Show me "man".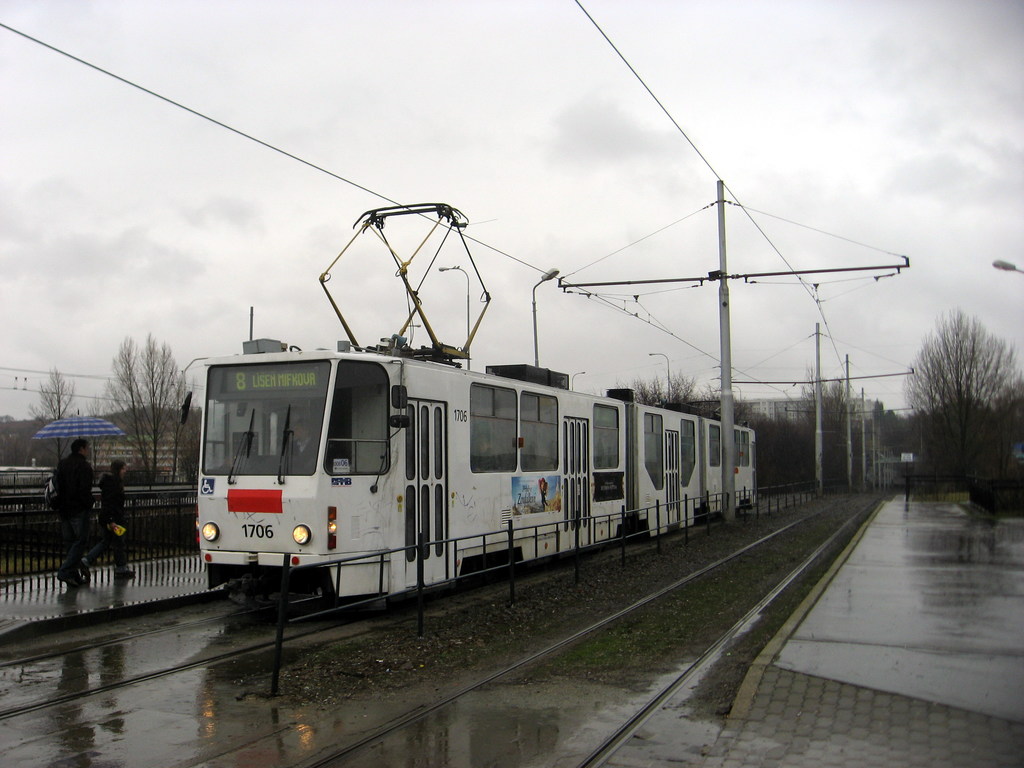
"man" is here: (78, 462, 135, 581).
